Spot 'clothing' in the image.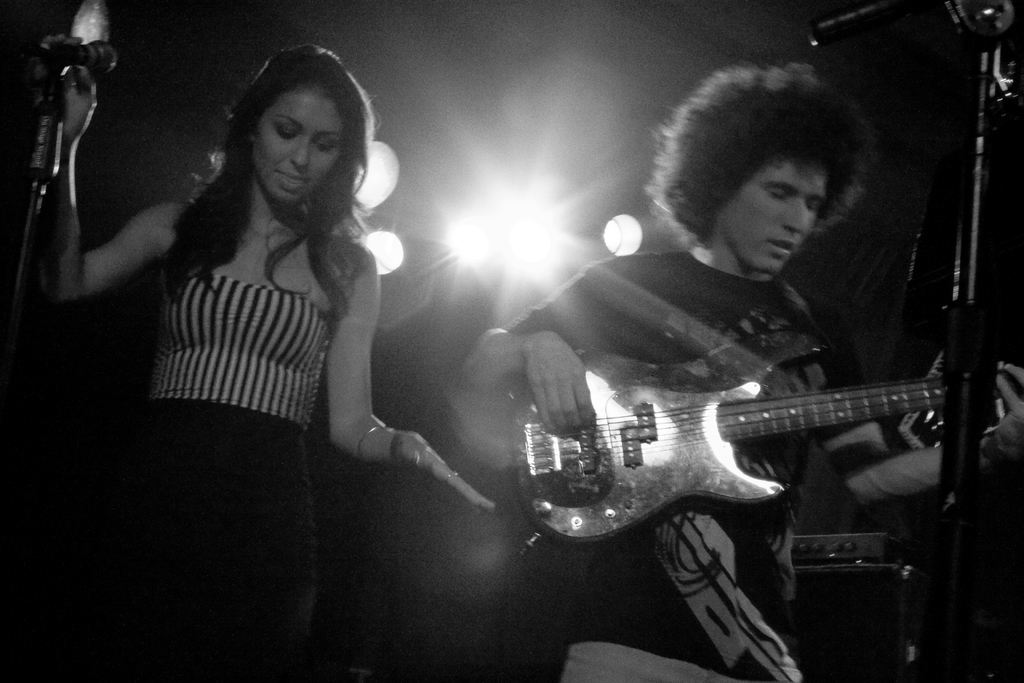
'clothing' found at {"left": 147, "top": 268, "right": 332, "bottom": 429}.
